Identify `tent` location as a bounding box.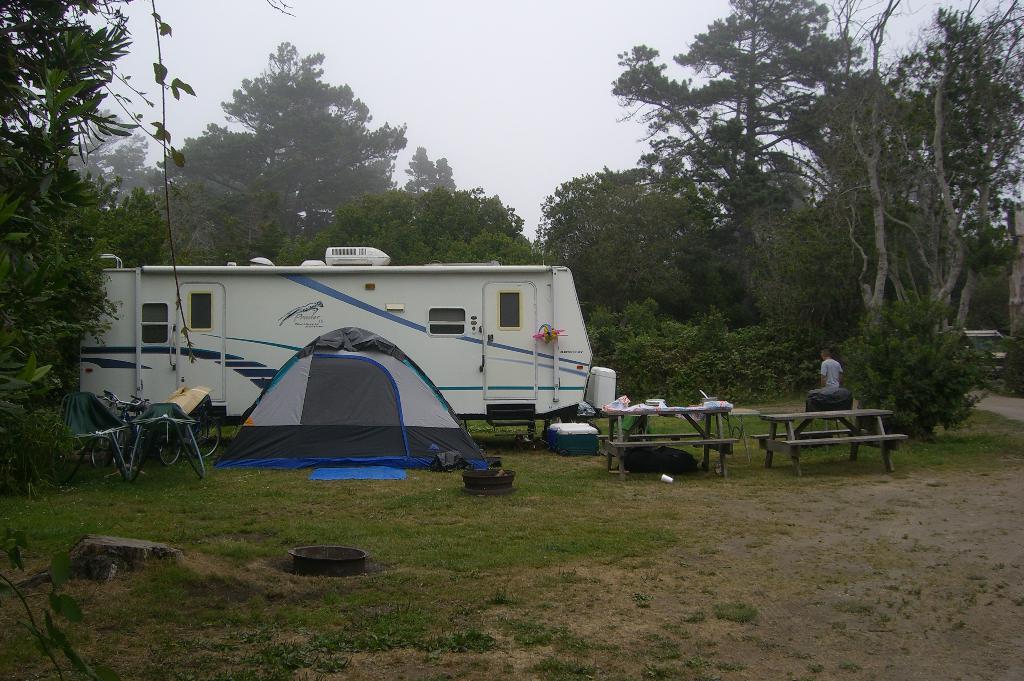
{"x1": 221, "y1": 347, "x2": 469, "y2": 485}.
